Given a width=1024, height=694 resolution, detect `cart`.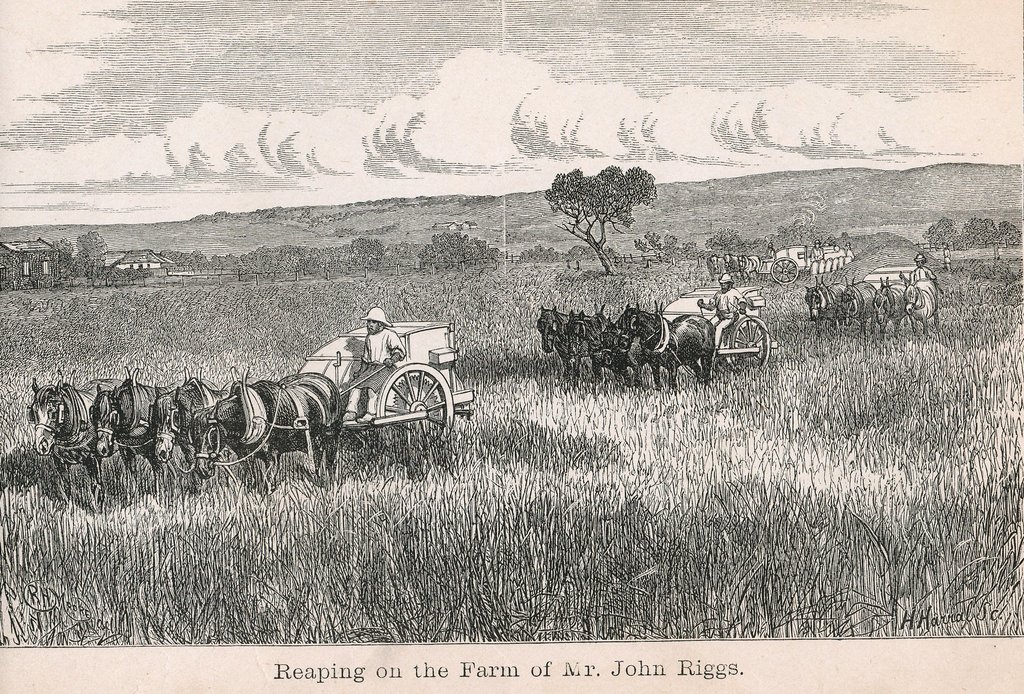
x1=292, y1=315, x2=477, y2=451.
